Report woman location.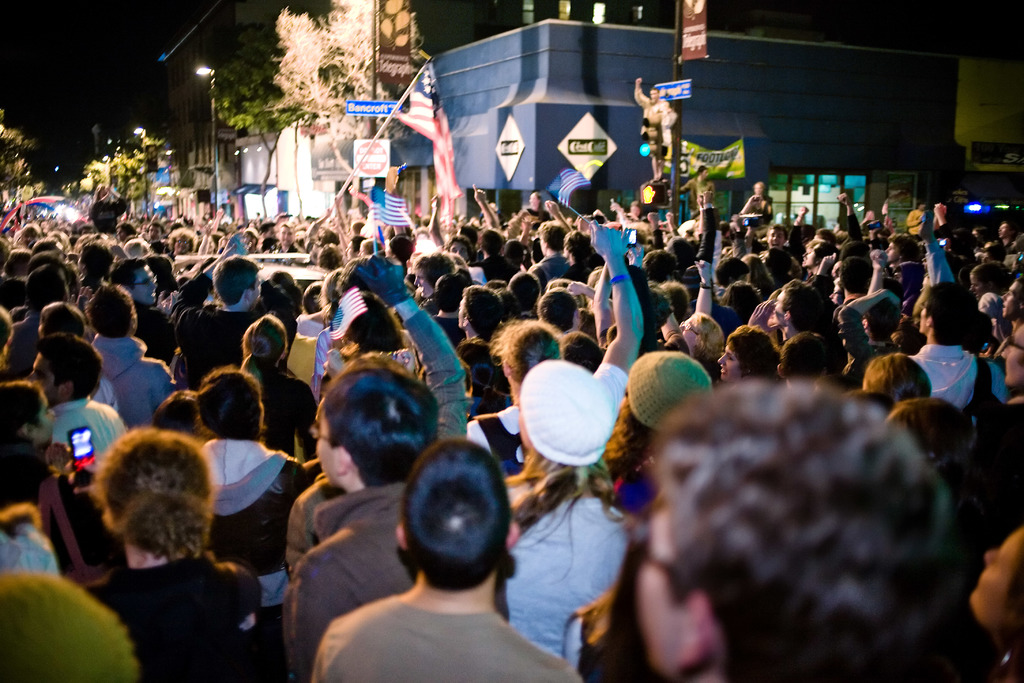
Report: box(740, 179, 777, 231).
